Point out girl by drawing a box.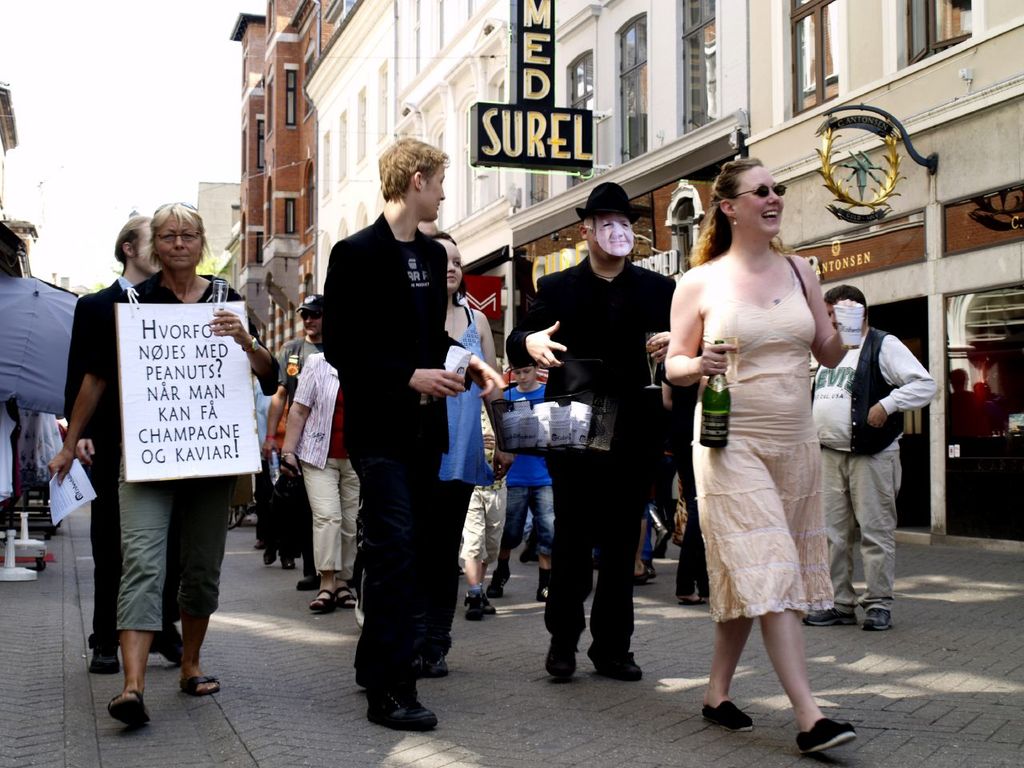
436/231/514/674.
